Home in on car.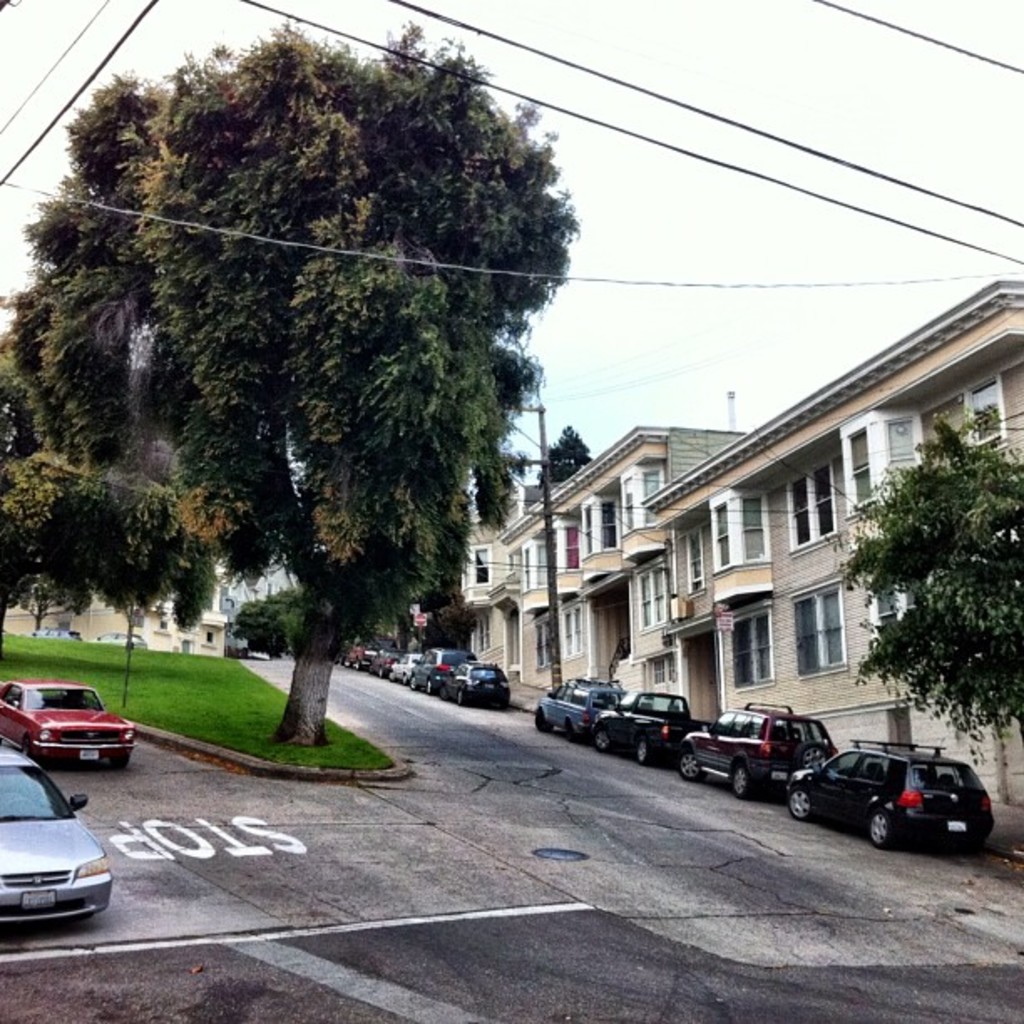
Homed in at select_region(0, 795, 125, 940).
